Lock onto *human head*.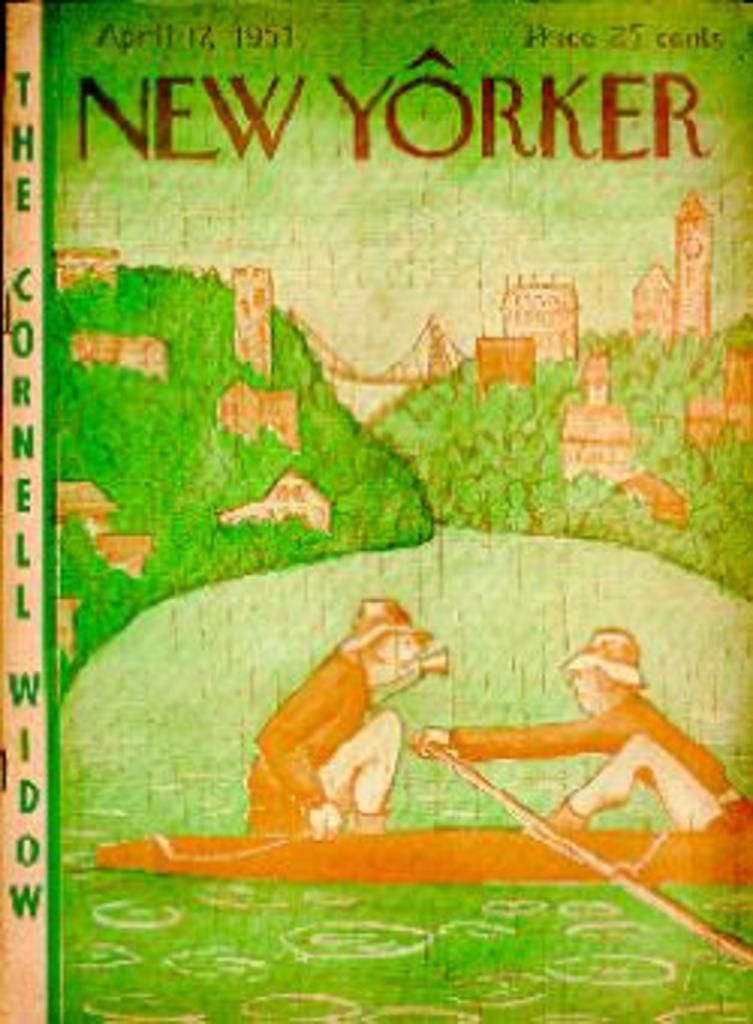
Locked: 578 638 666 723.
